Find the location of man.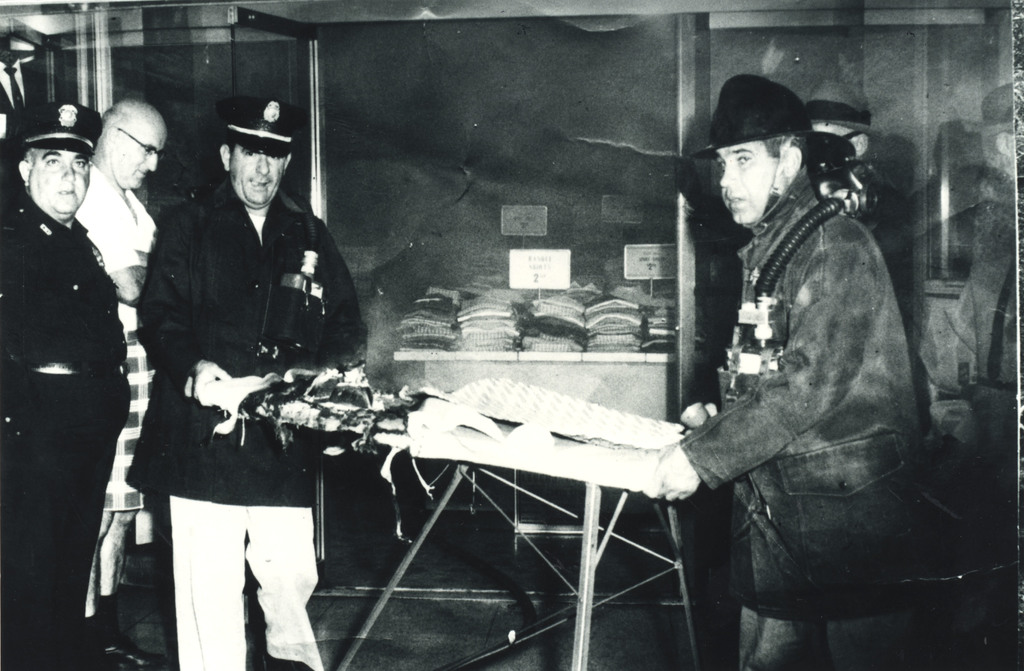
Location: box=[122, 97, 358, 670].
